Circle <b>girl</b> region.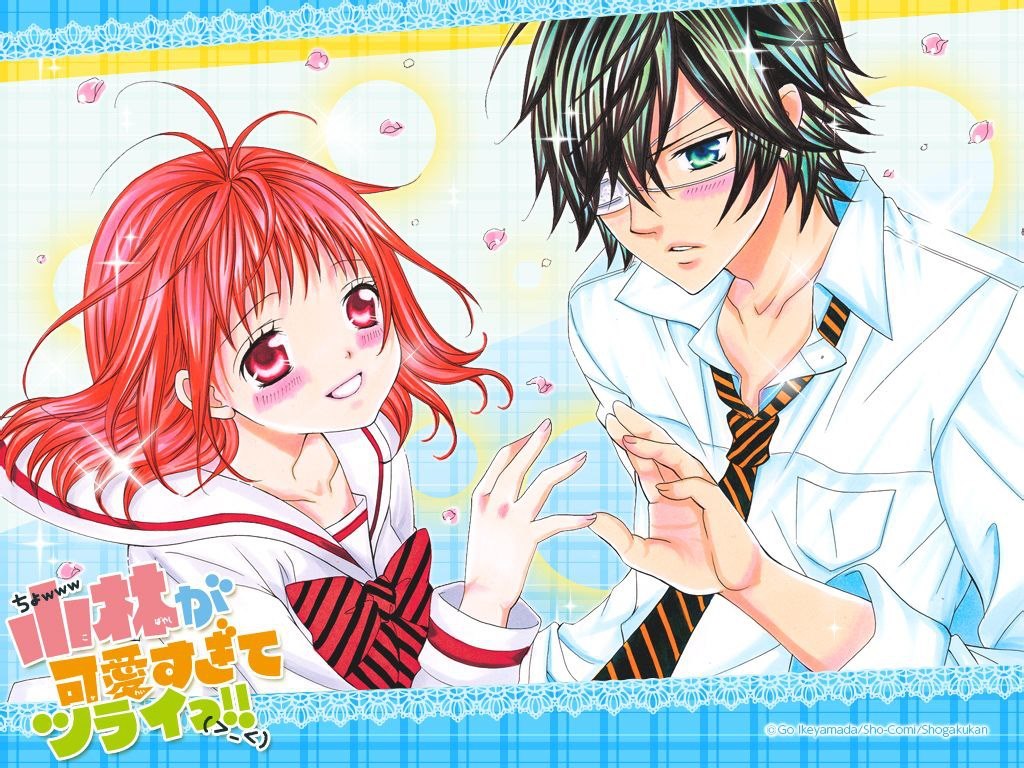
Region: (left=0, top=74, right=599, bottom=688).
